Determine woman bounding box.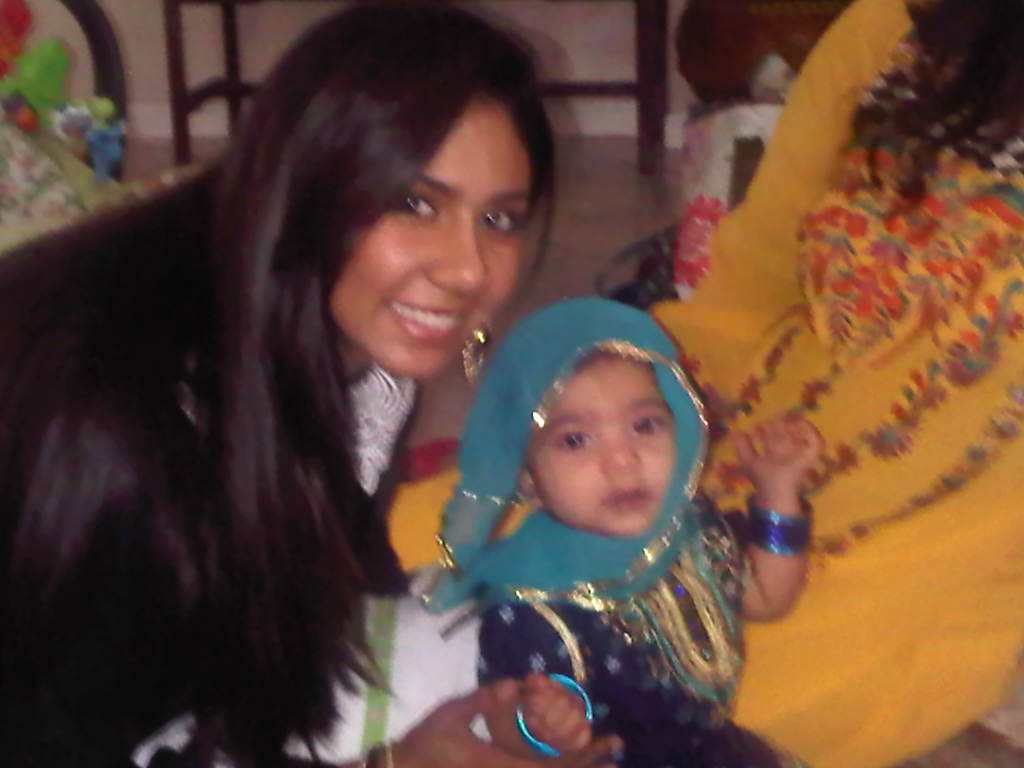
Determined: {"left": 16, "top": 34, "right": 632, "bottom": 759}.
